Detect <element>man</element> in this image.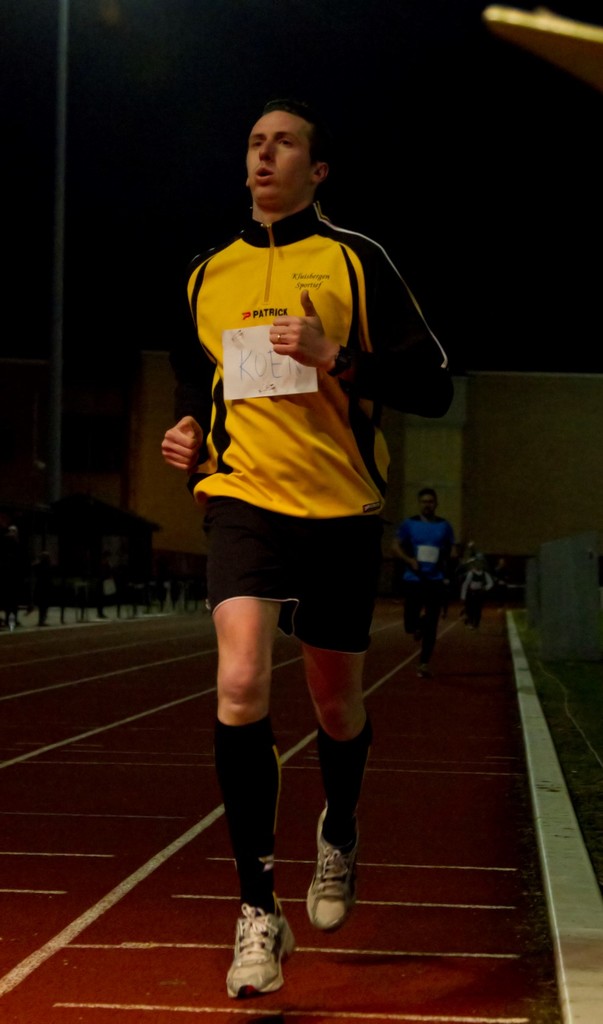
Detection: left=161, top=74, right=435, bottom=1020.
